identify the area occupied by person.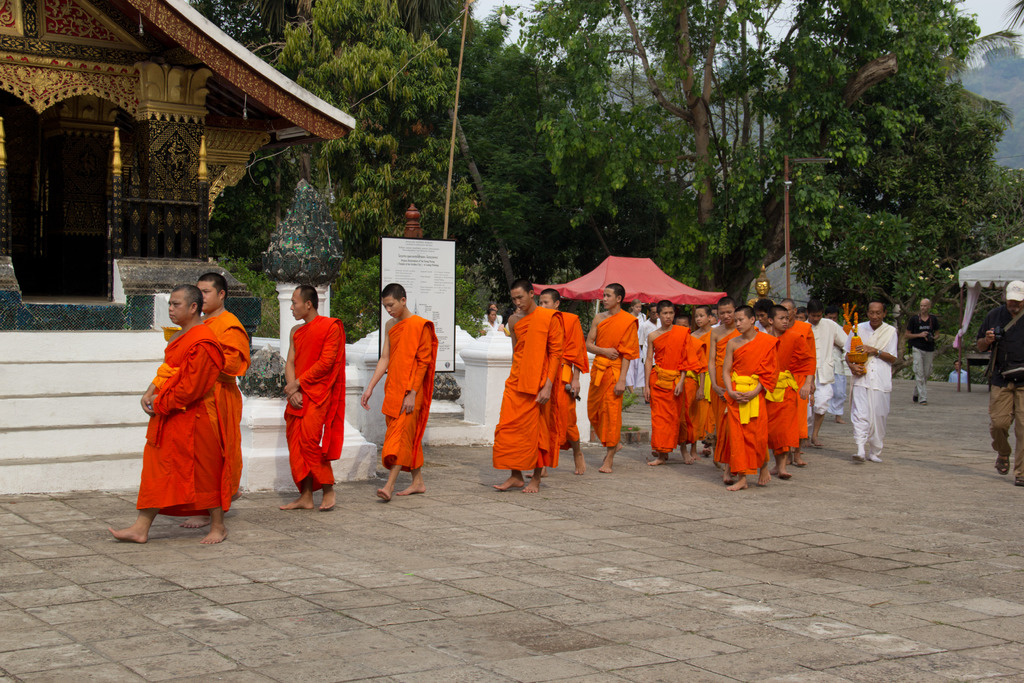
Area: [left=905, top=296, right=939, bottom=404].
